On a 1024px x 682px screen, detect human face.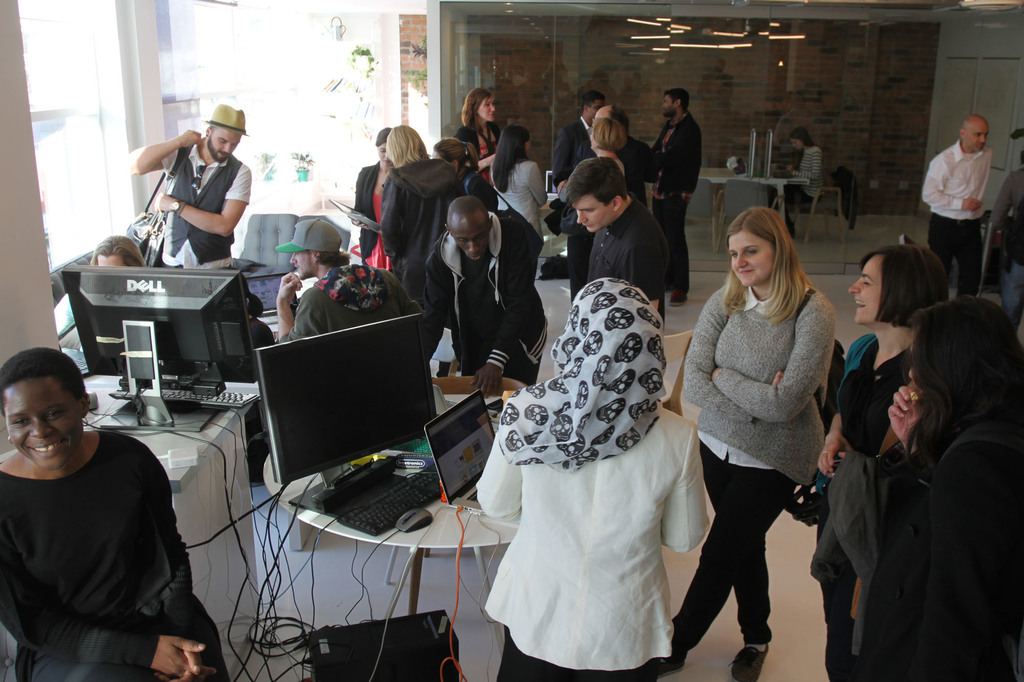
<region>961, 123, 991, 155</region>.
